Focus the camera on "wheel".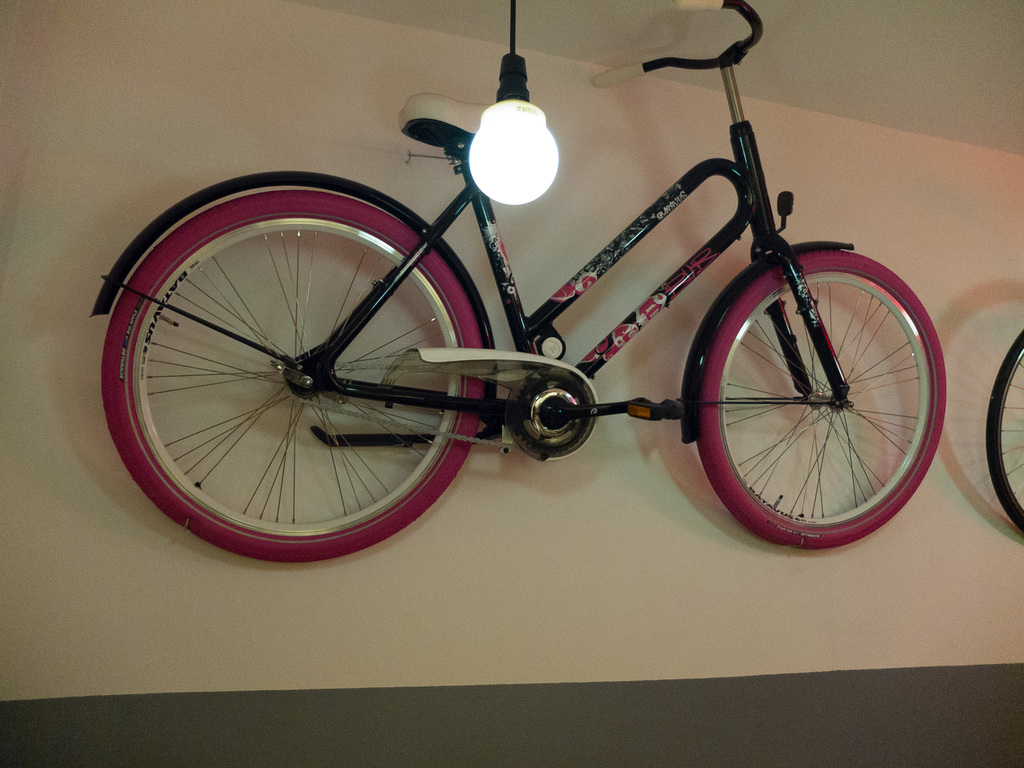
Focus region: <bbox>691, 252, 947, 550</bbox>.
